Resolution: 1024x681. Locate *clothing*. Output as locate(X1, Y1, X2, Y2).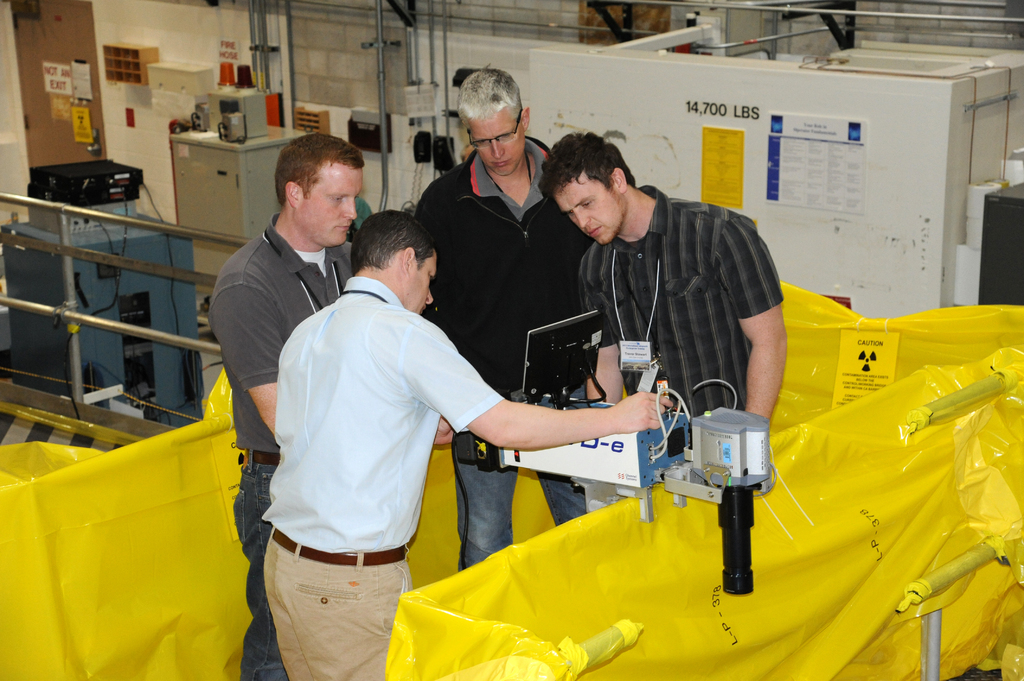
locate(206, 213, 355, 680).
